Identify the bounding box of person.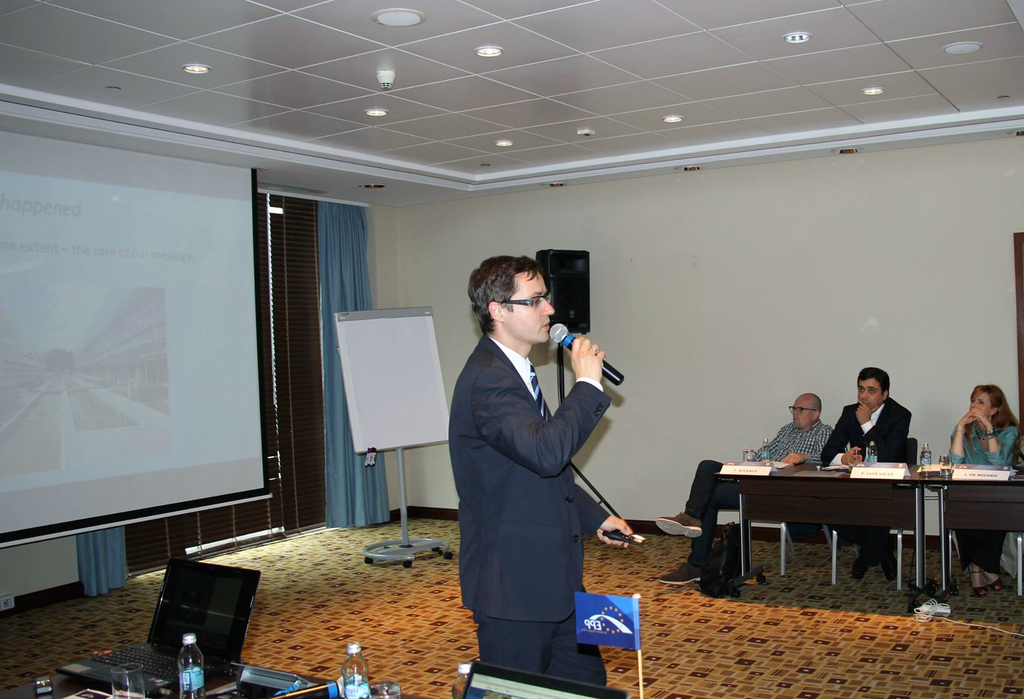
{"x1": 447, "y1": 235, "x2": 633, "y2": 698}.
